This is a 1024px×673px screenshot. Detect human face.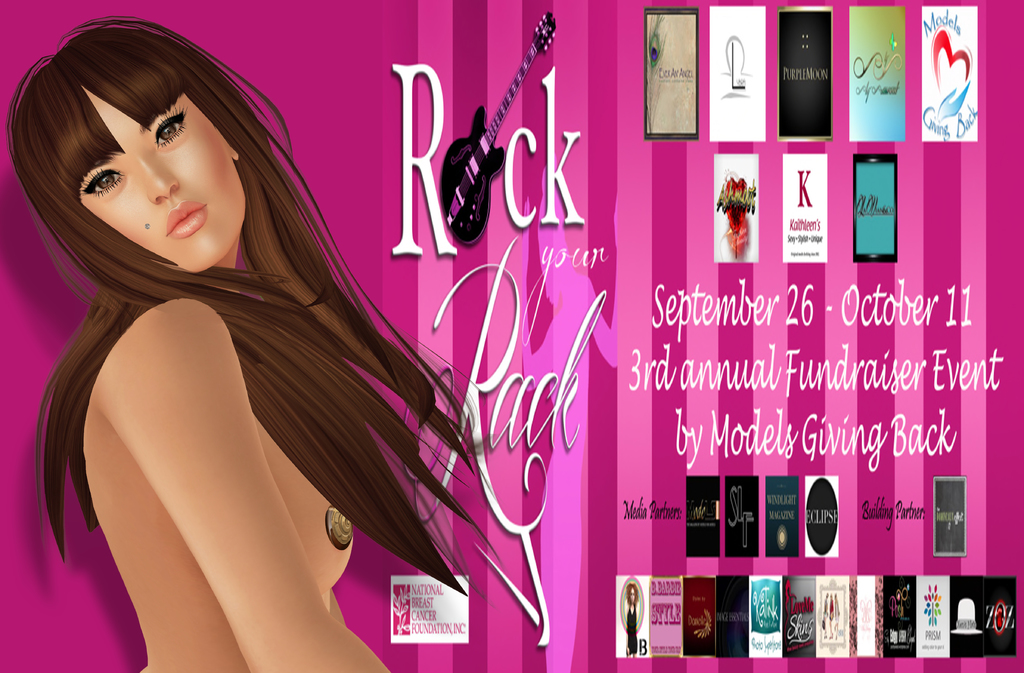
box(74, 85, 234, 267).
